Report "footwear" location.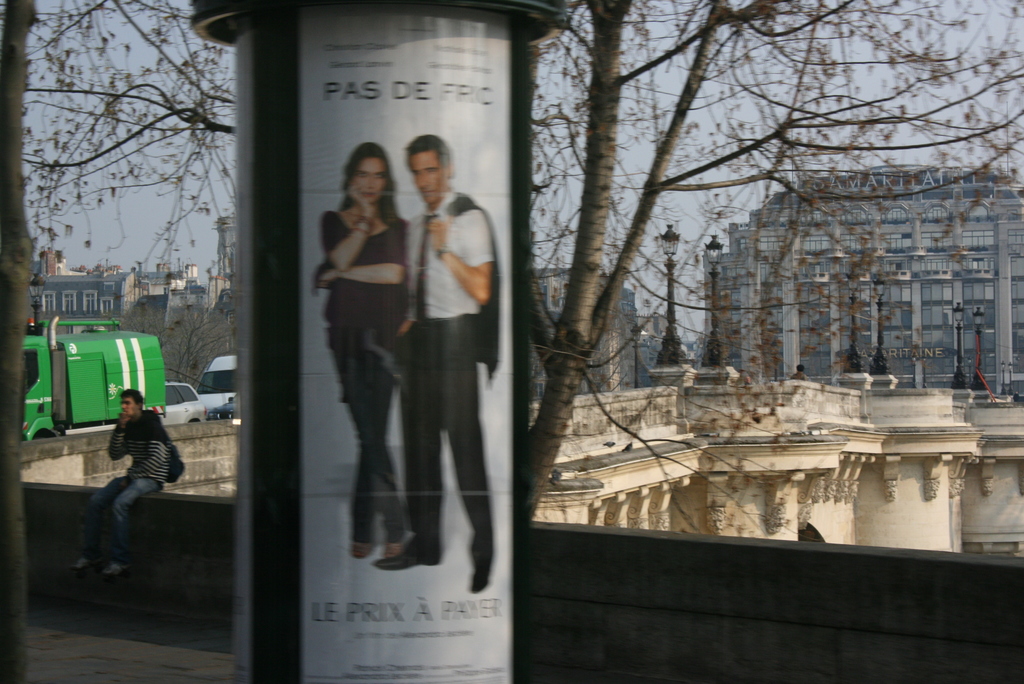
Report: rect(65, 557, 90, 570).
